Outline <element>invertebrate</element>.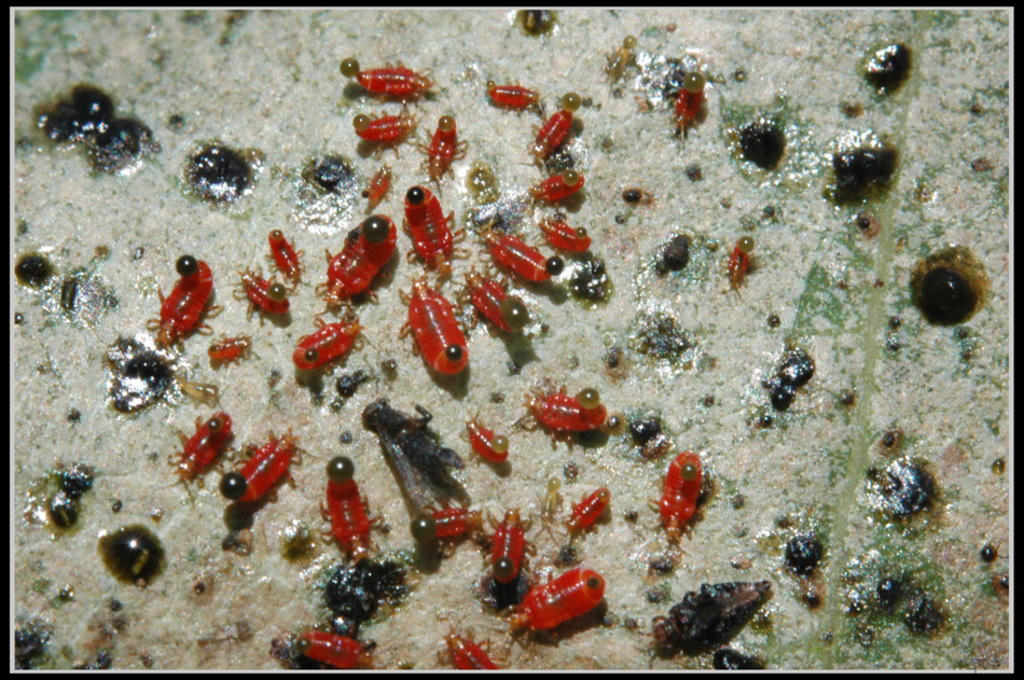
Outline: 642, 448, 706, 554.
